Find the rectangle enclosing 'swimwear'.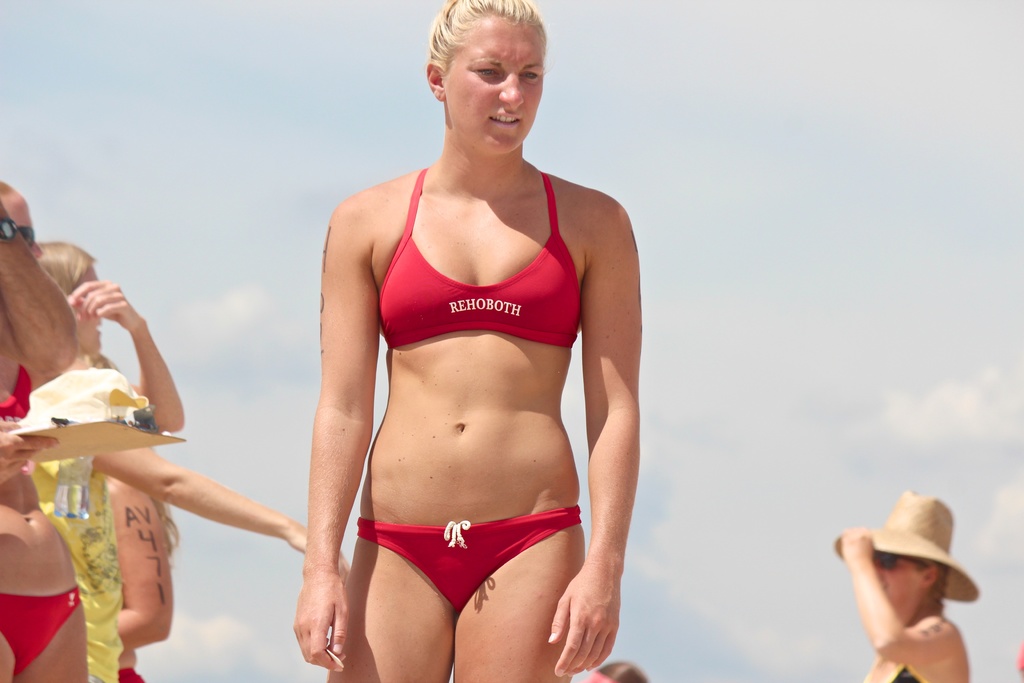
[374, 167, 582, 349].
